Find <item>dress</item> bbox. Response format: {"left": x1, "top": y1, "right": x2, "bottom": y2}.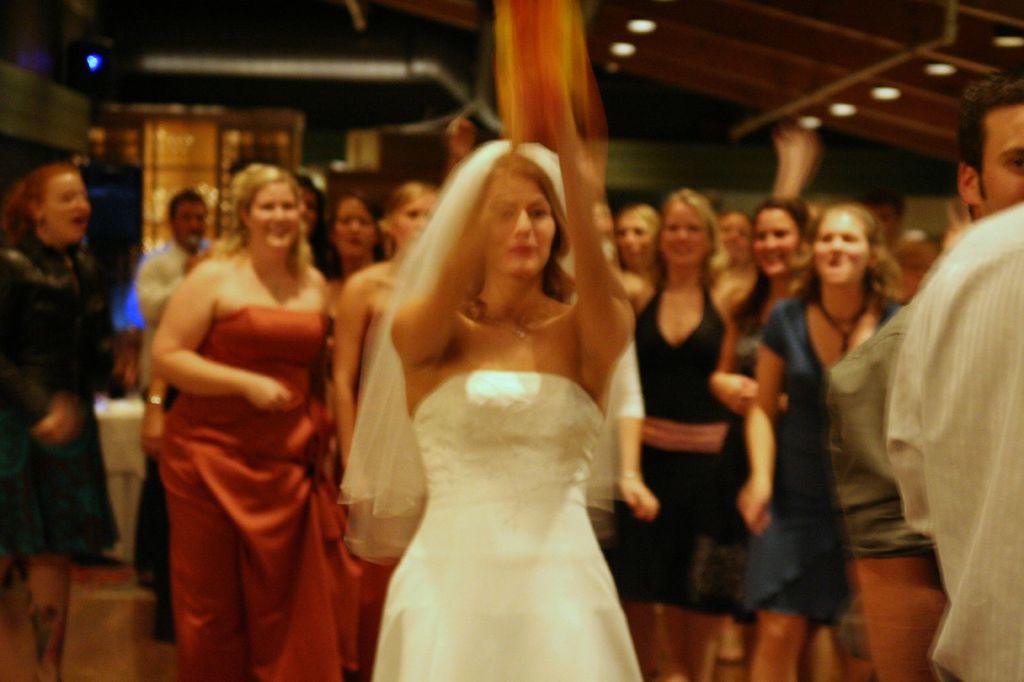
{"left": 611, "top": 282, "right": 741, "bottom": 614}.
